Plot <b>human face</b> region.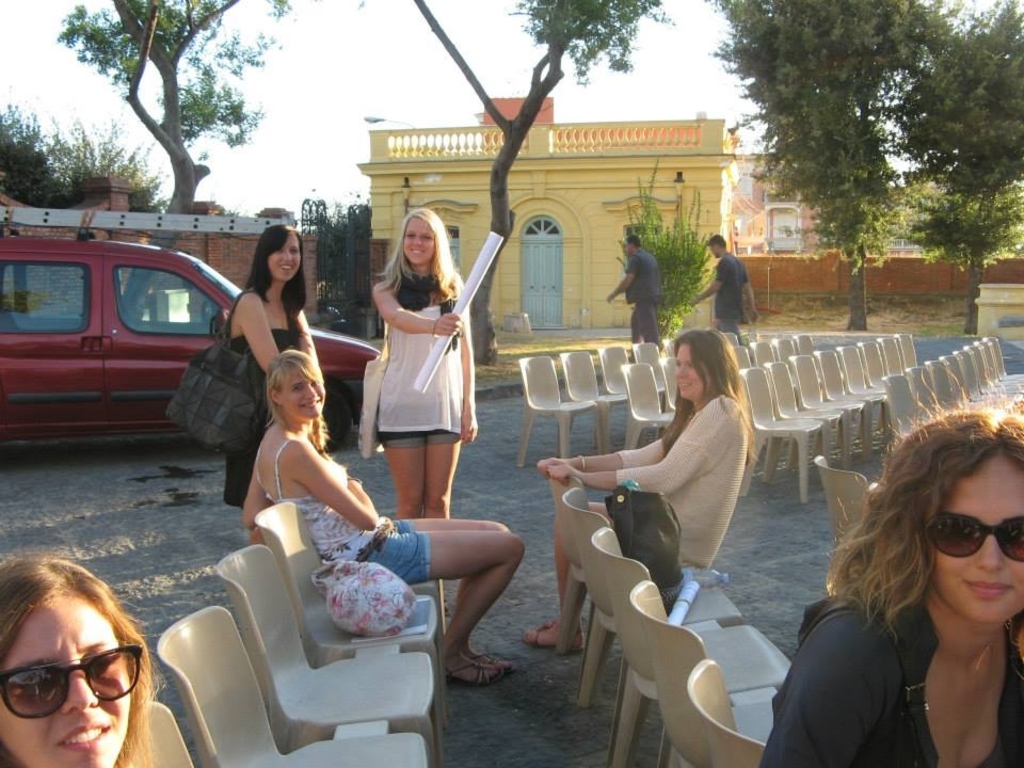
Plotted at select_region(673, 342, 705, 399).
